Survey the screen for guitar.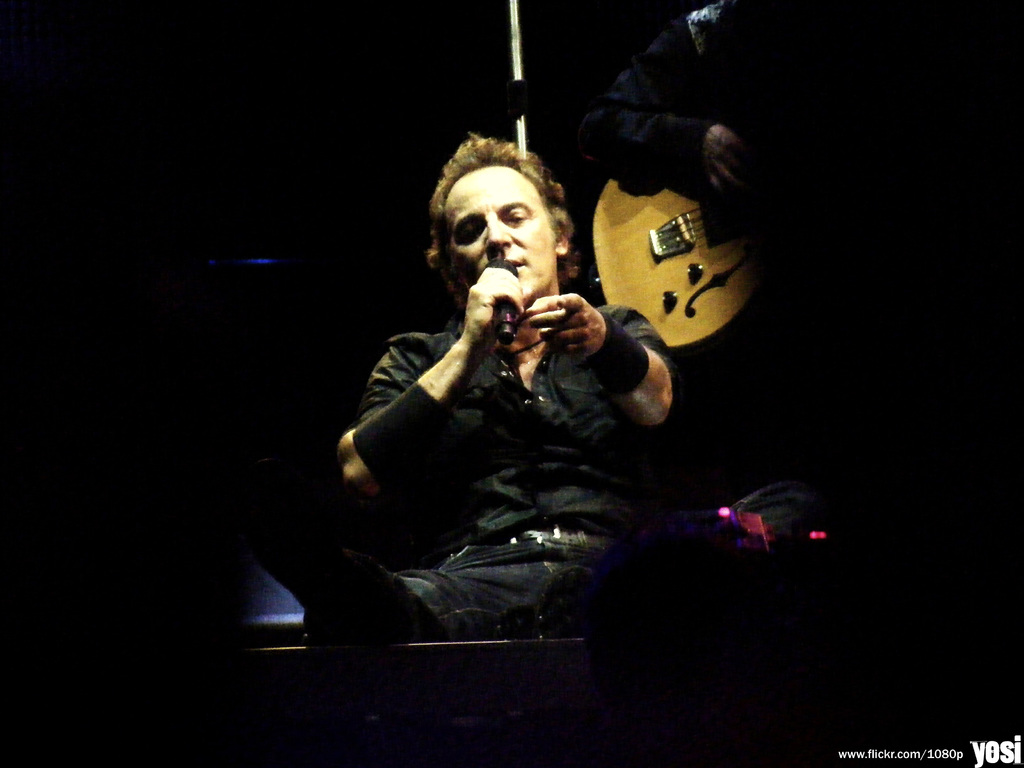
Survey found: {"x1": 573, "y1": 159, "x2": 764, "y2": 349}.
